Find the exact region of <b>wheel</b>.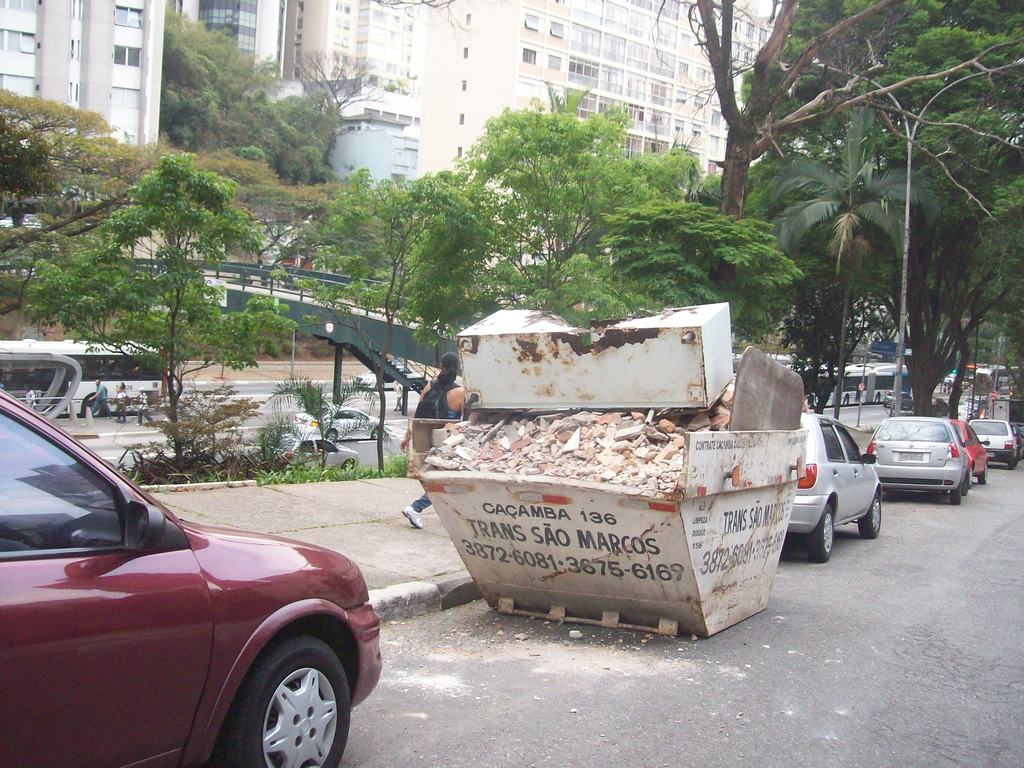
Exact region: detection(899, 403, 908, 413).
